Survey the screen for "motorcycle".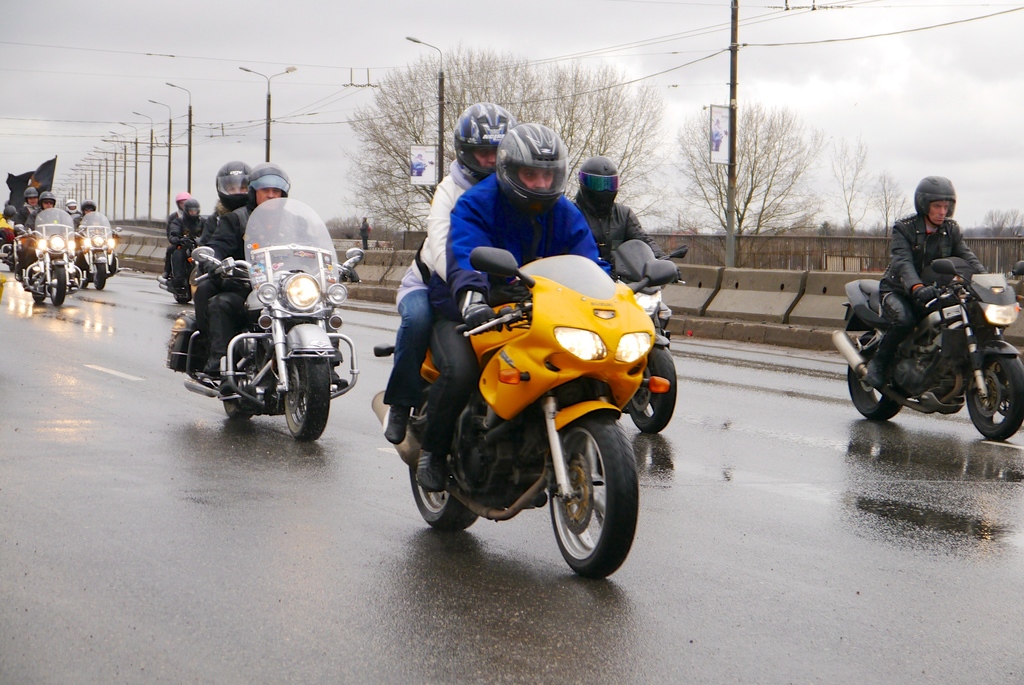
Survey found: x1=0, y1=205, x2=23, y2=270.
